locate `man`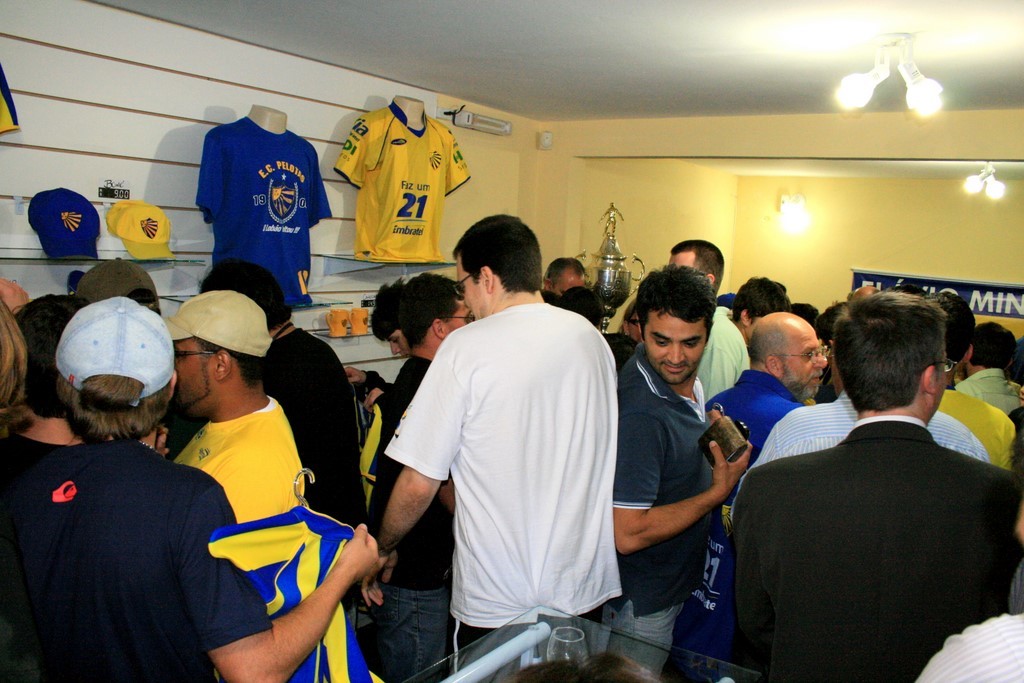
x1=705 y1=282 x2=1023 y2=682
